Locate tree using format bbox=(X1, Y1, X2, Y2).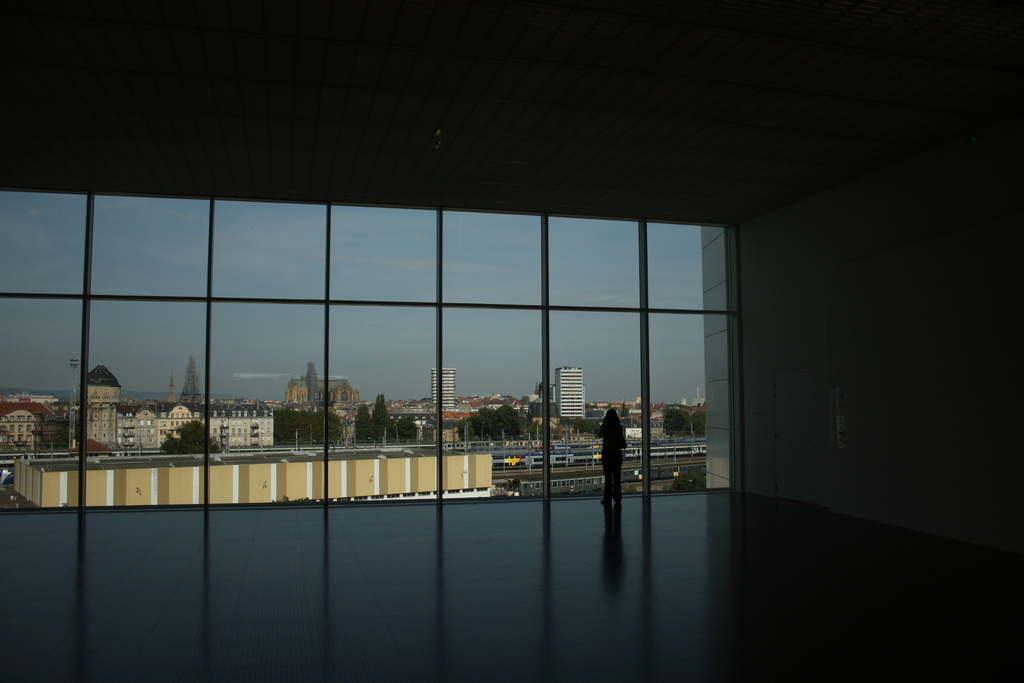
bbox=(659, 404, 692, 437).
